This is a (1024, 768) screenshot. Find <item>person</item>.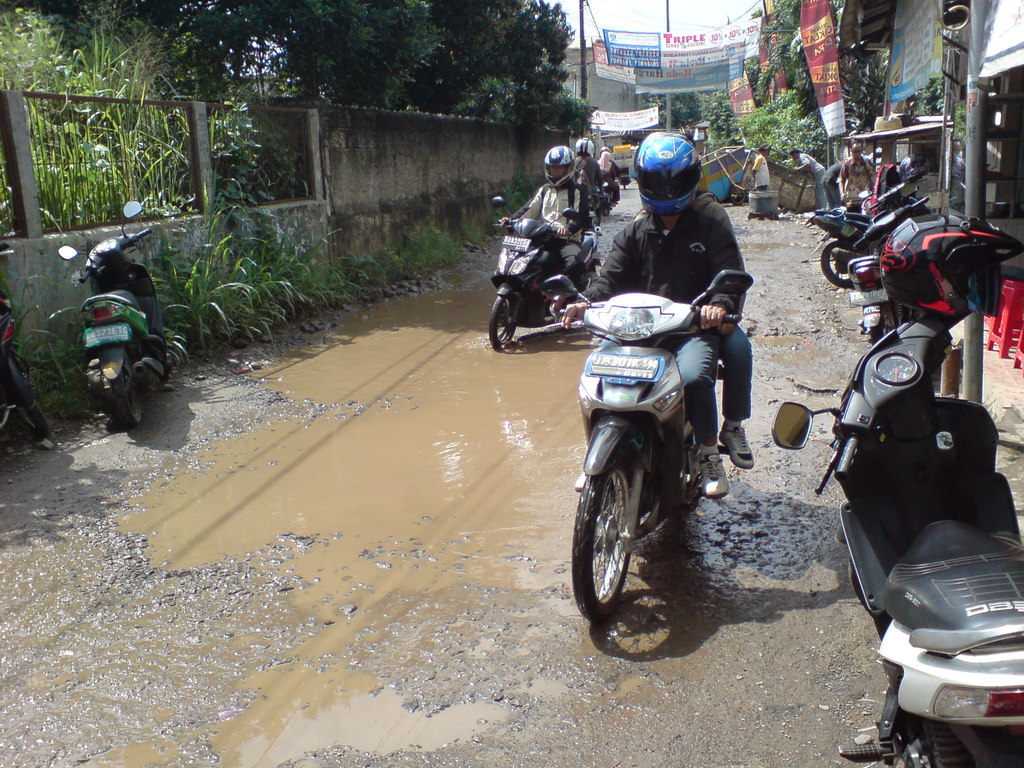
Bounding box: <region>786, 148, 828, 220</region>.
